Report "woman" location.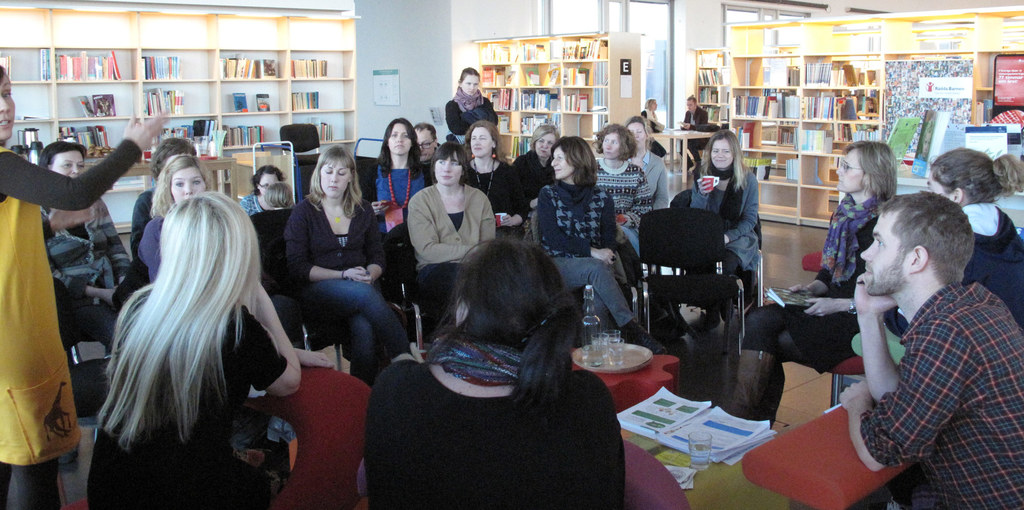
Report: x1=238, y1=163, x2=308, y2=218.
